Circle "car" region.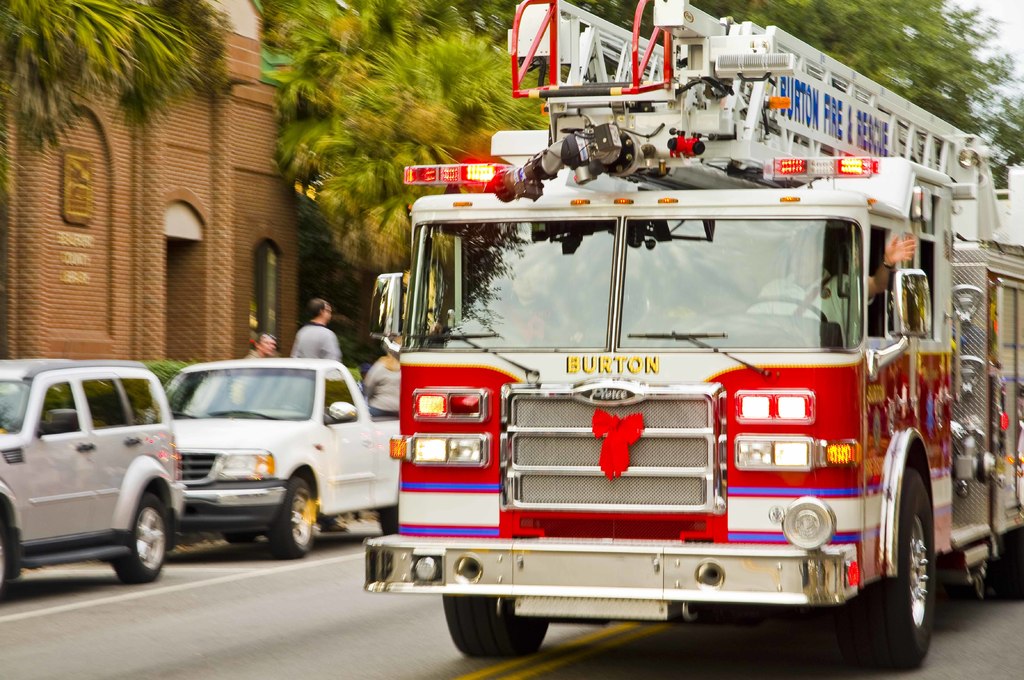
Region: (0,357,182,589).
